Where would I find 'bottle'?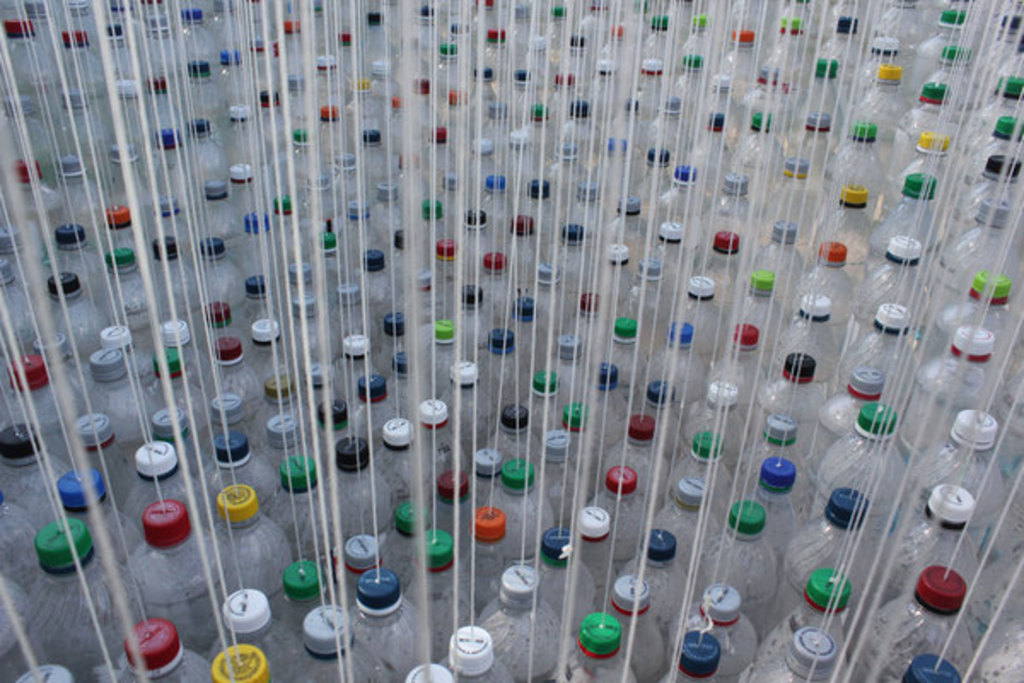
At box=[316, 394, 353, 458].
